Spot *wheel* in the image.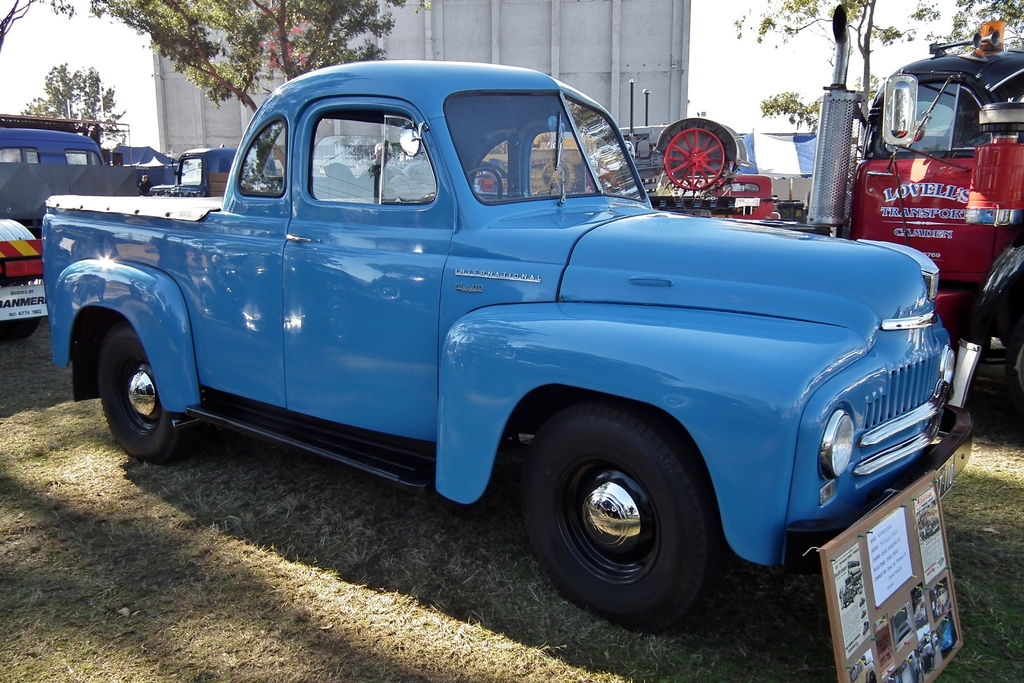
*wheel* found at bbox(665, 128, 724, 190).
